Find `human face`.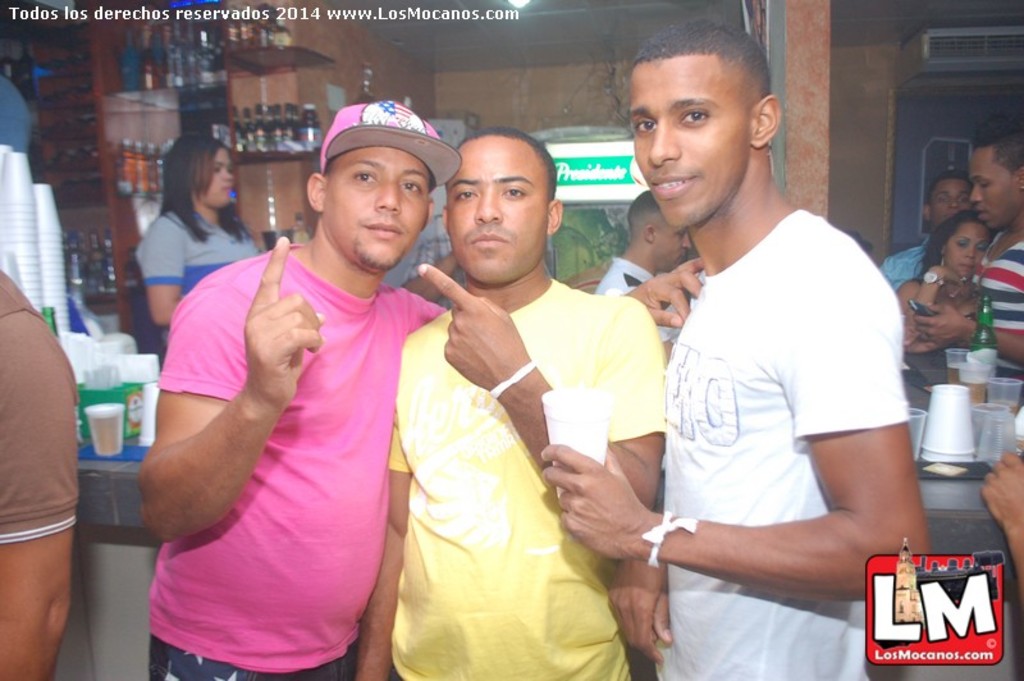
[x1=320, y1=148, x2=434, y2=269].
